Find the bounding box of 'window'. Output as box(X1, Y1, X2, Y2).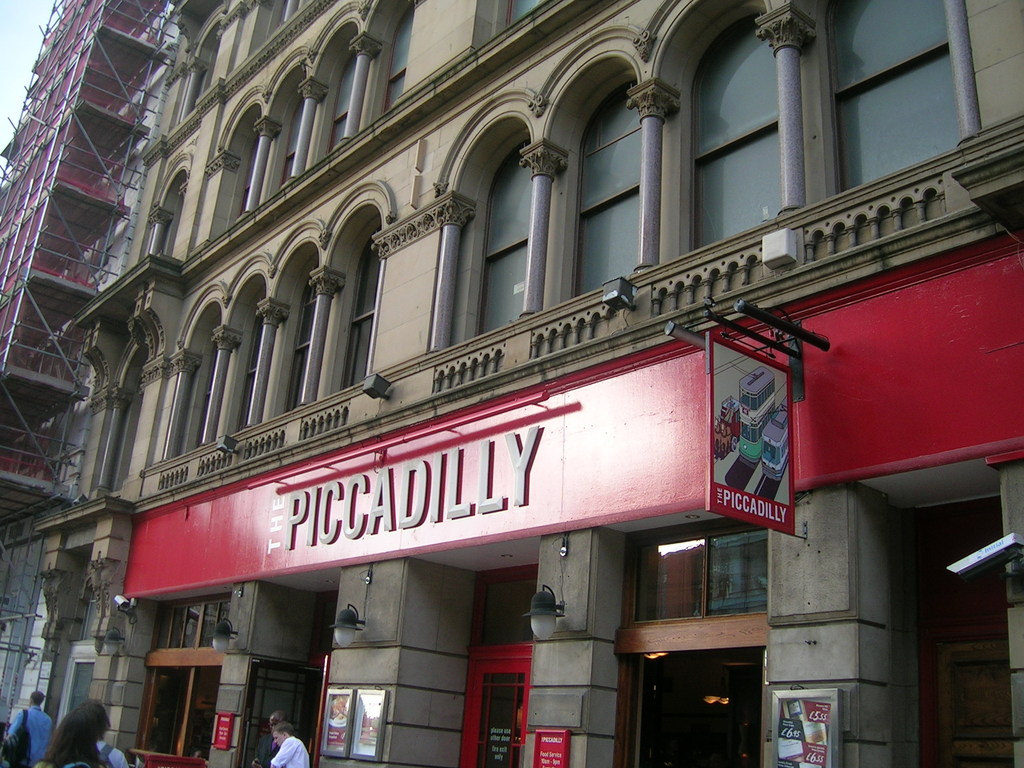
box(209, 326, 234, 371).
